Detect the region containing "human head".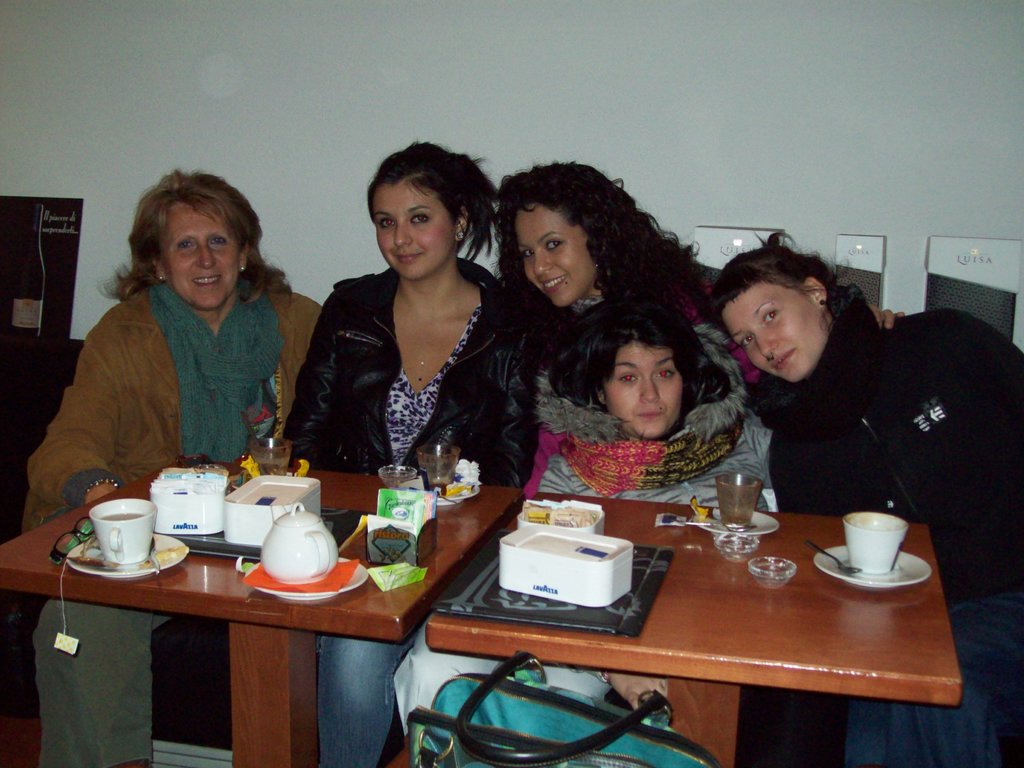
left=513, top=165, right=620, bottom=309.
